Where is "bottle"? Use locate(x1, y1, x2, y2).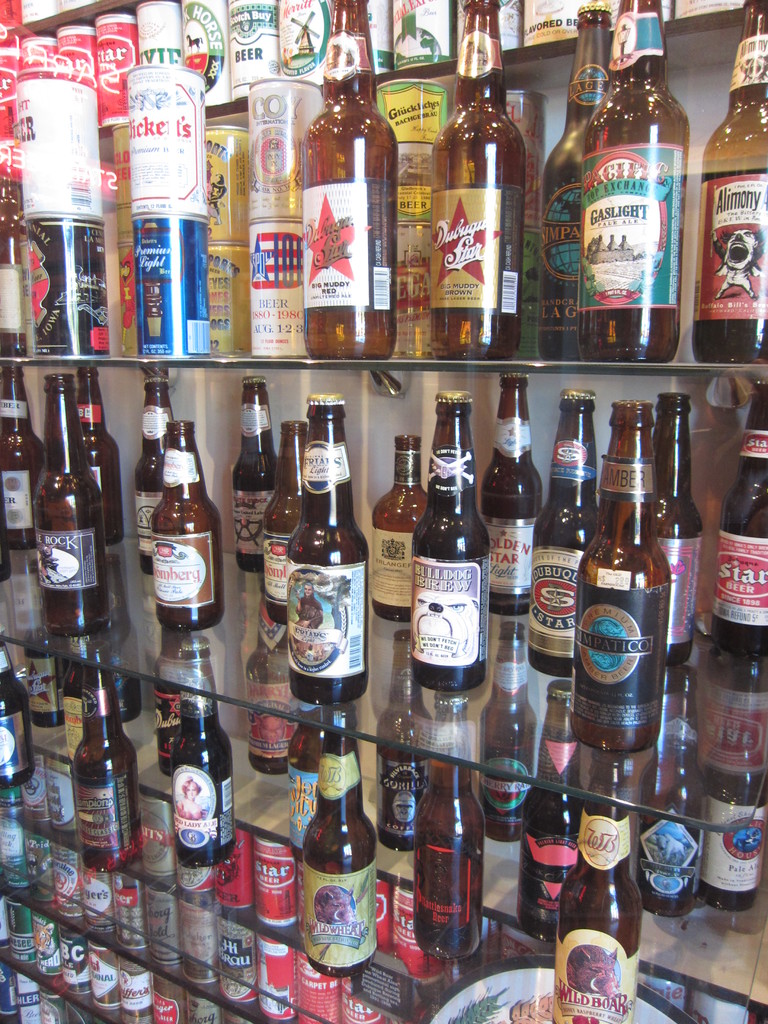
locate(134, 372, 180, 559).
